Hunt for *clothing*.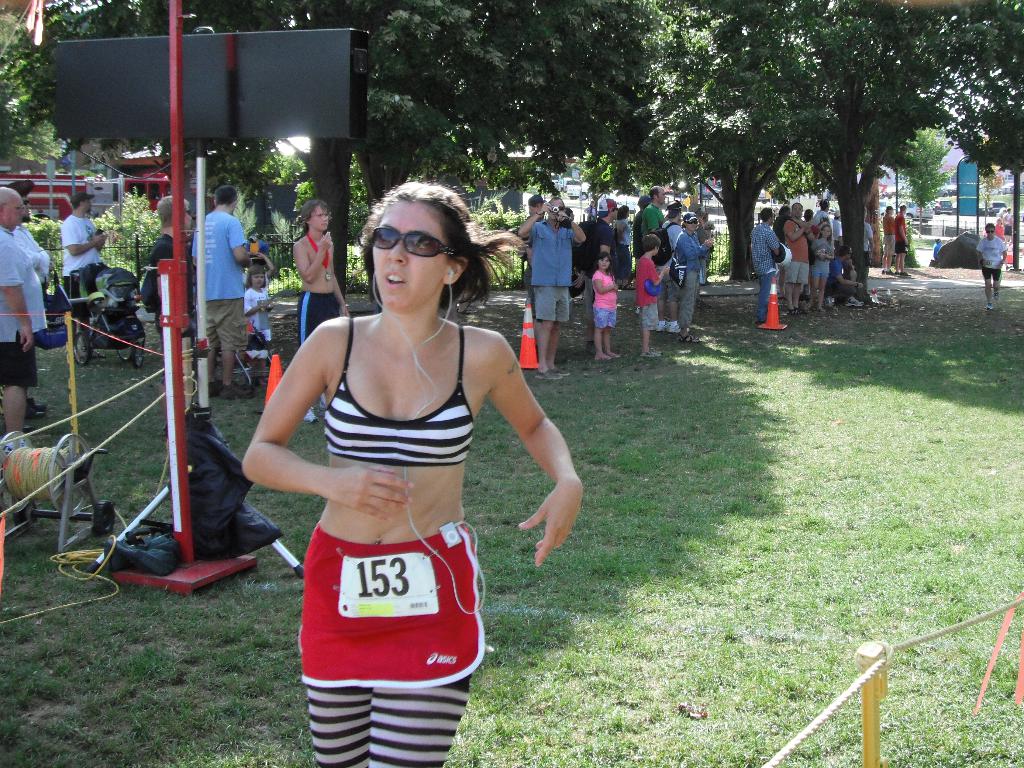
Hunted down at Rect(894, 216, 907, 254).
